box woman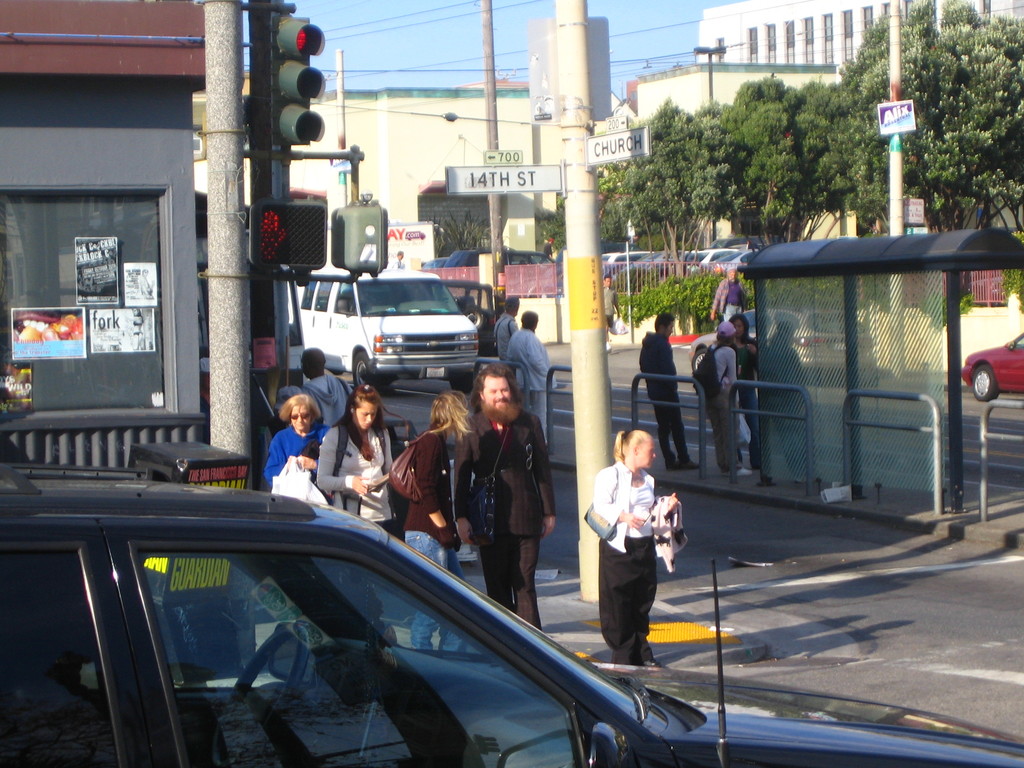
399 383 480 653
